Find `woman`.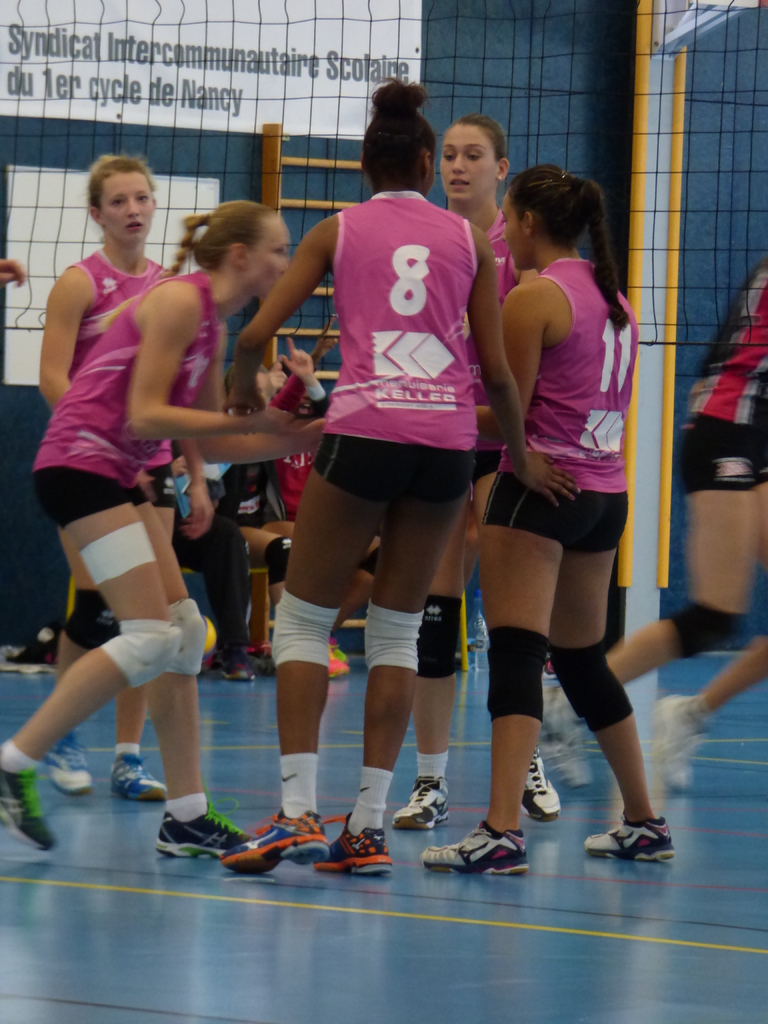
(37, 147, 221, 798).
